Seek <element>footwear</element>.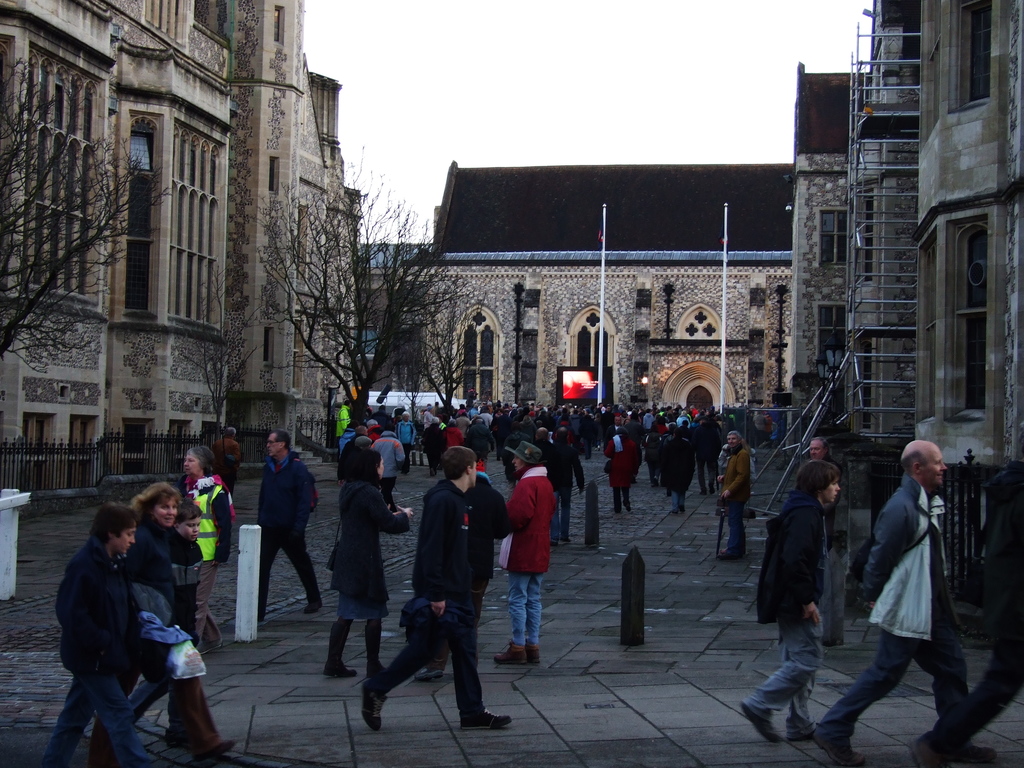
(left=193, top=739, right=234, bottom=767).
